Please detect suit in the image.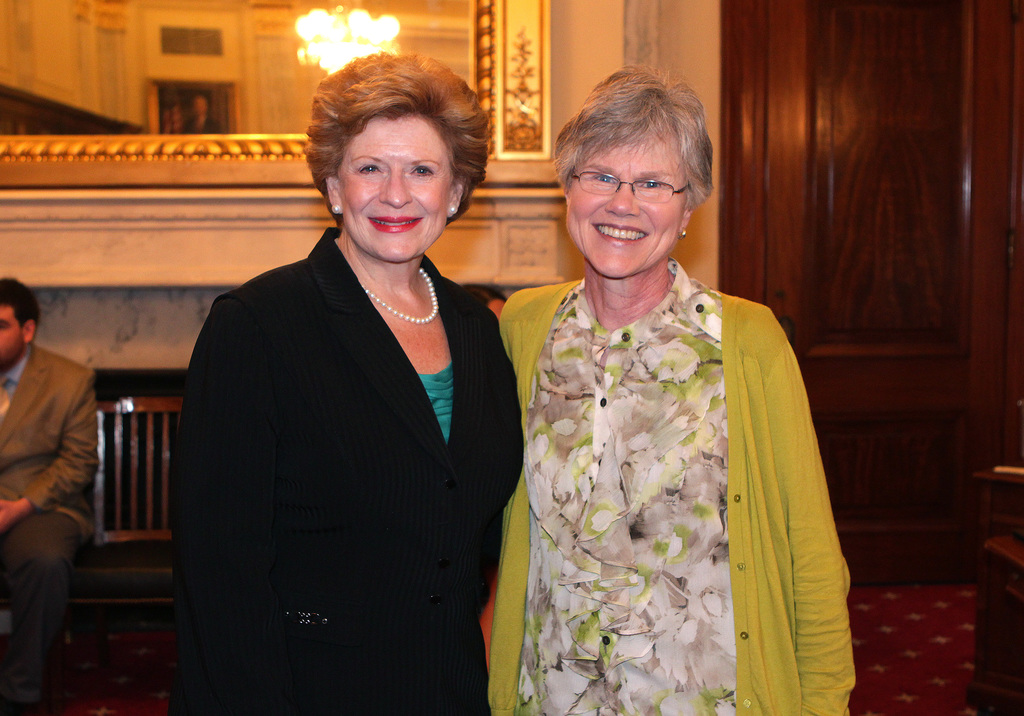
detection(479, 186, 878, 696).
